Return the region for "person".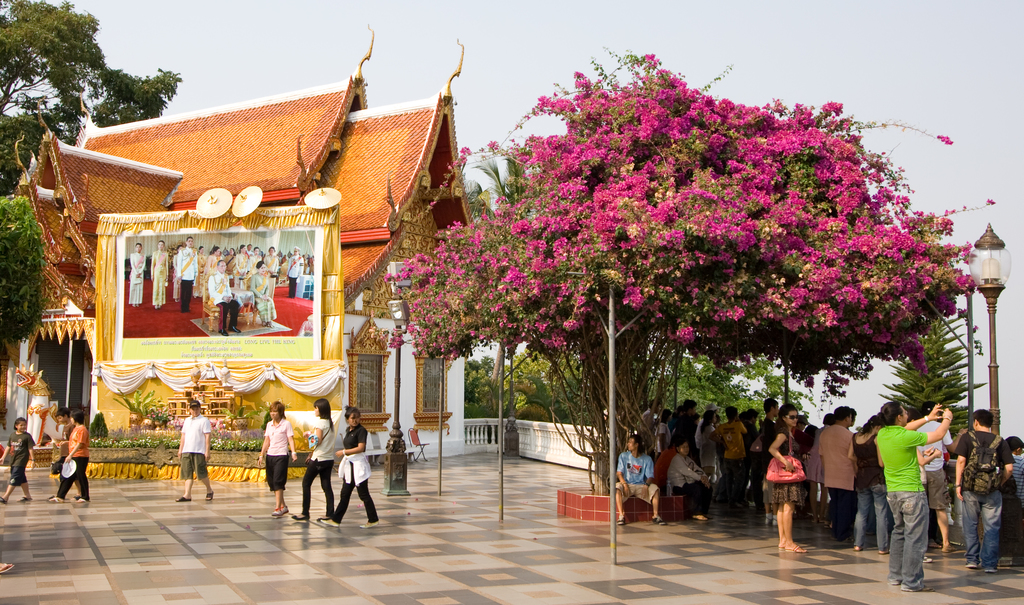
select_region(286, 399, 336, 528).
